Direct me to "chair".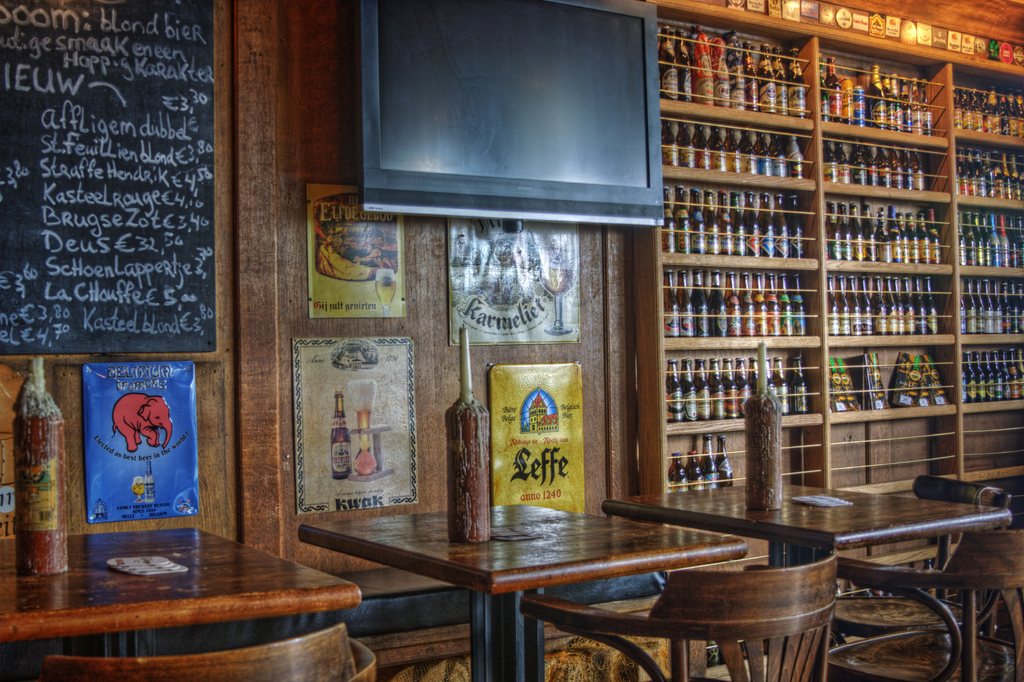
Direction: locate(35, 629, 381, 681).
